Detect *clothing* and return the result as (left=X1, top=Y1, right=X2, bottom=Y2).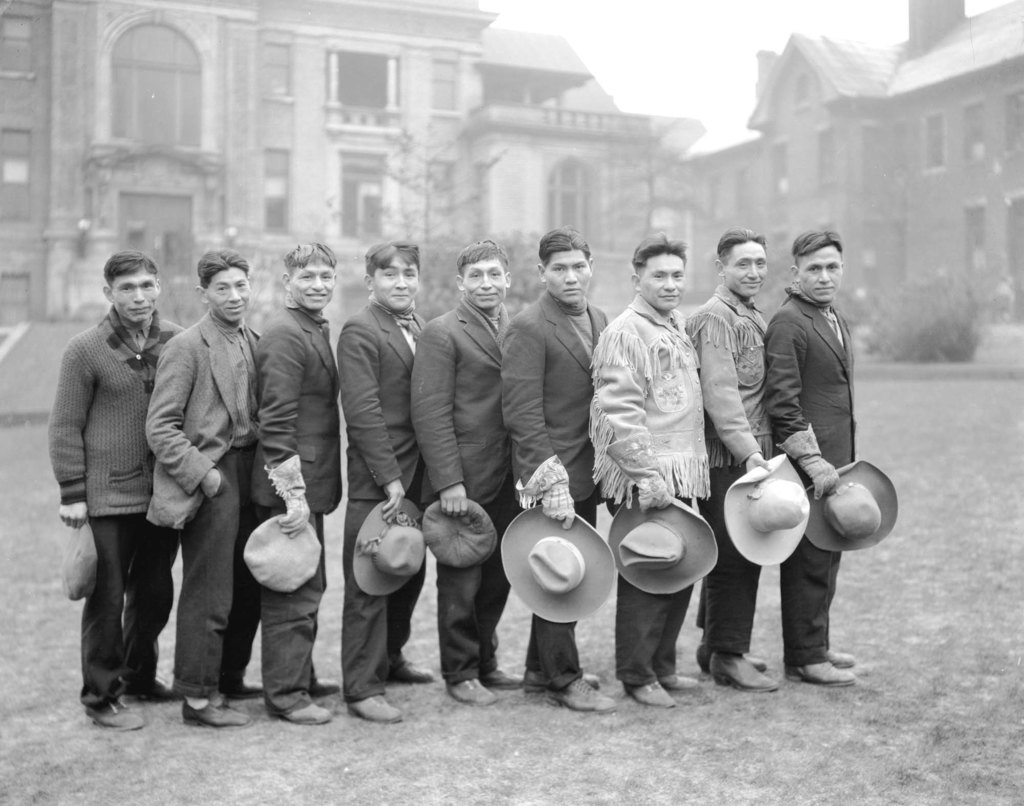
(left=43, top=259, right=180, bottom=673).
